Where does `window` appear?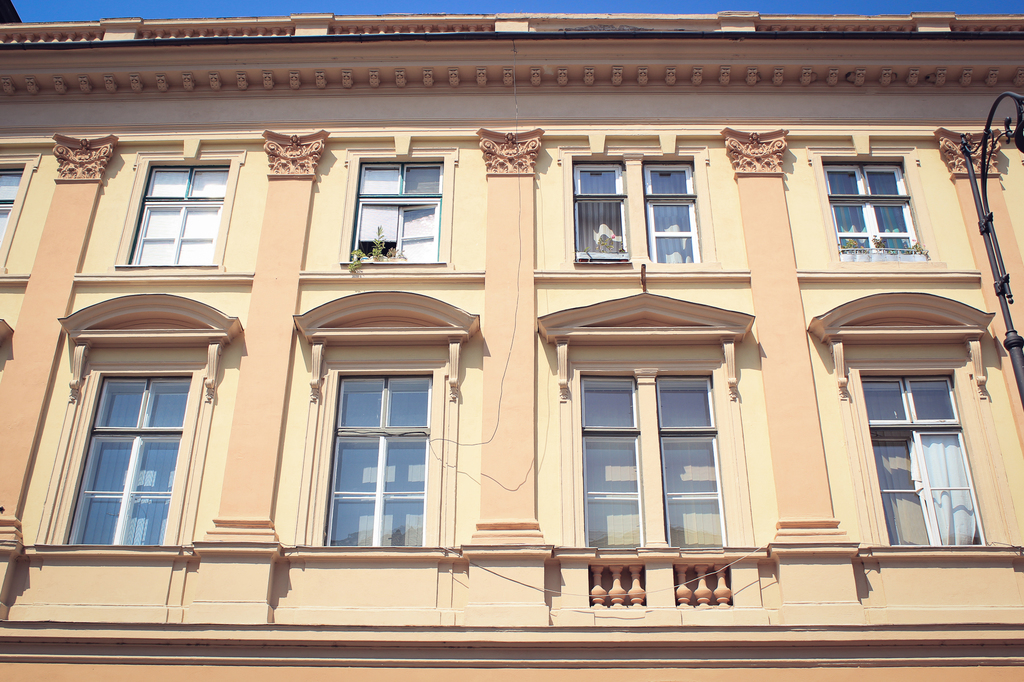
Appears at bbox(653, 372, 724, 545).
